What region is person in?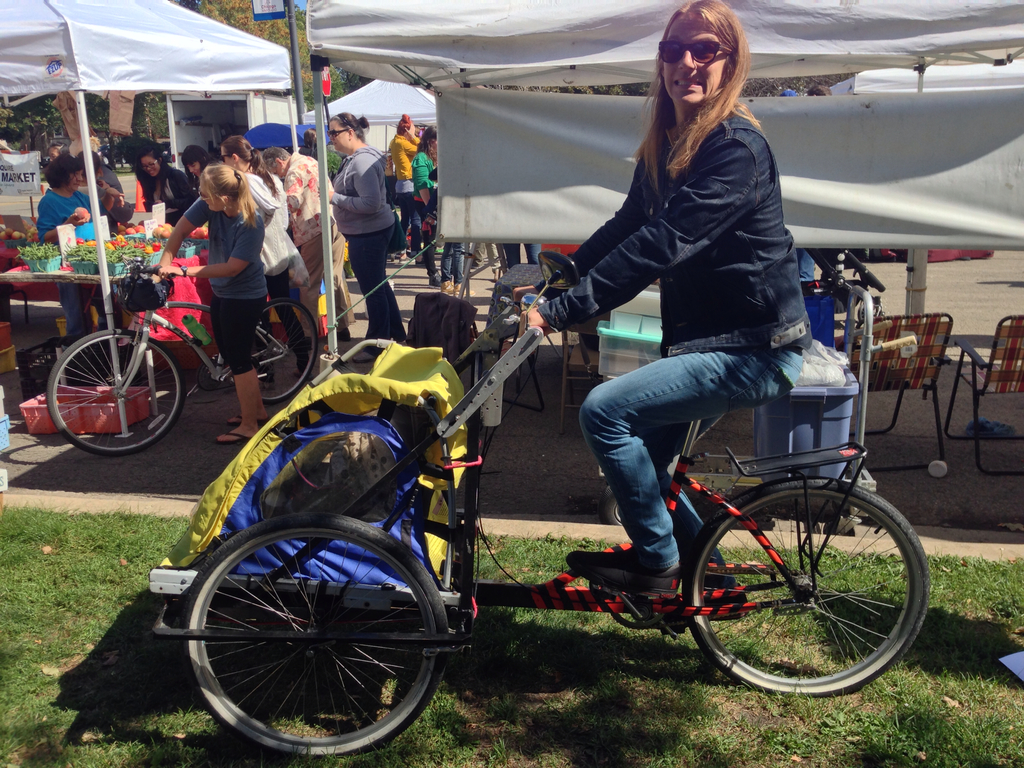
385, 108, 422, 264.
